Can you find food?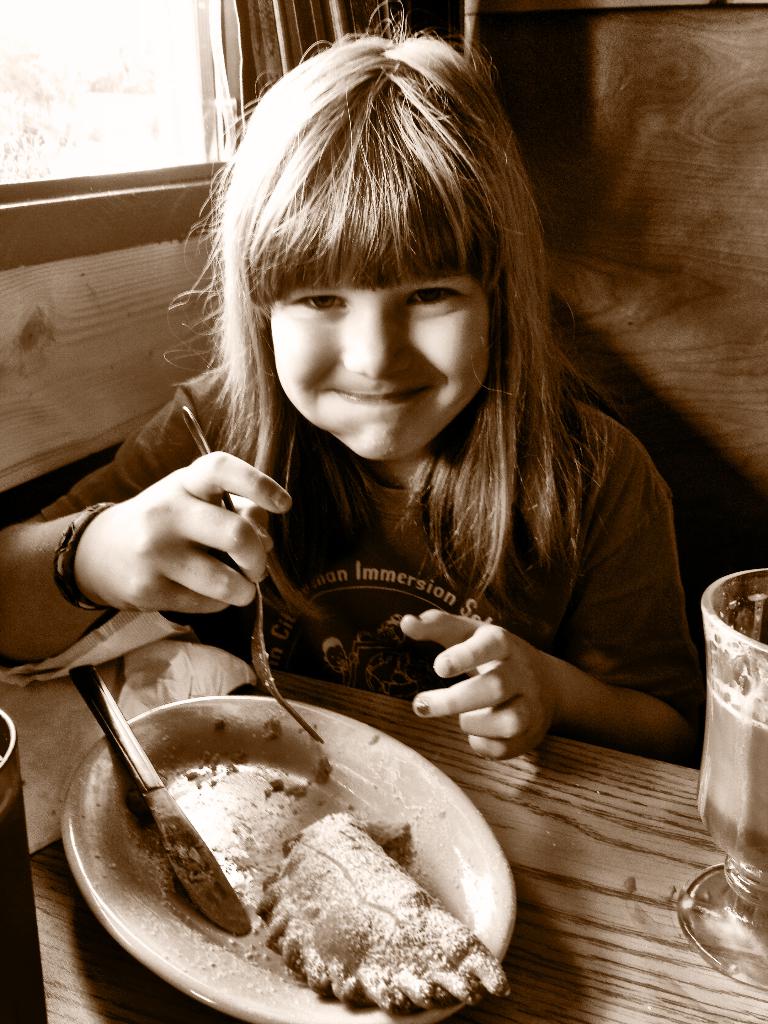
Yes, bounding box: Rect(173, 770, 300, 908).
